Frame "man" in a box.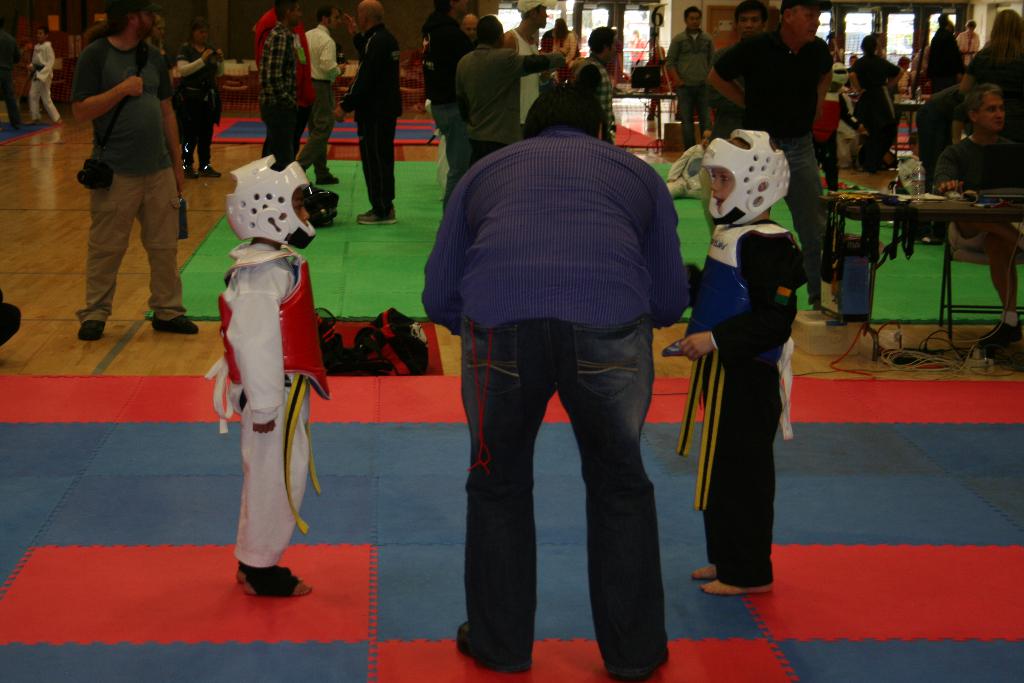
crop(511, 0, 552, 128).
